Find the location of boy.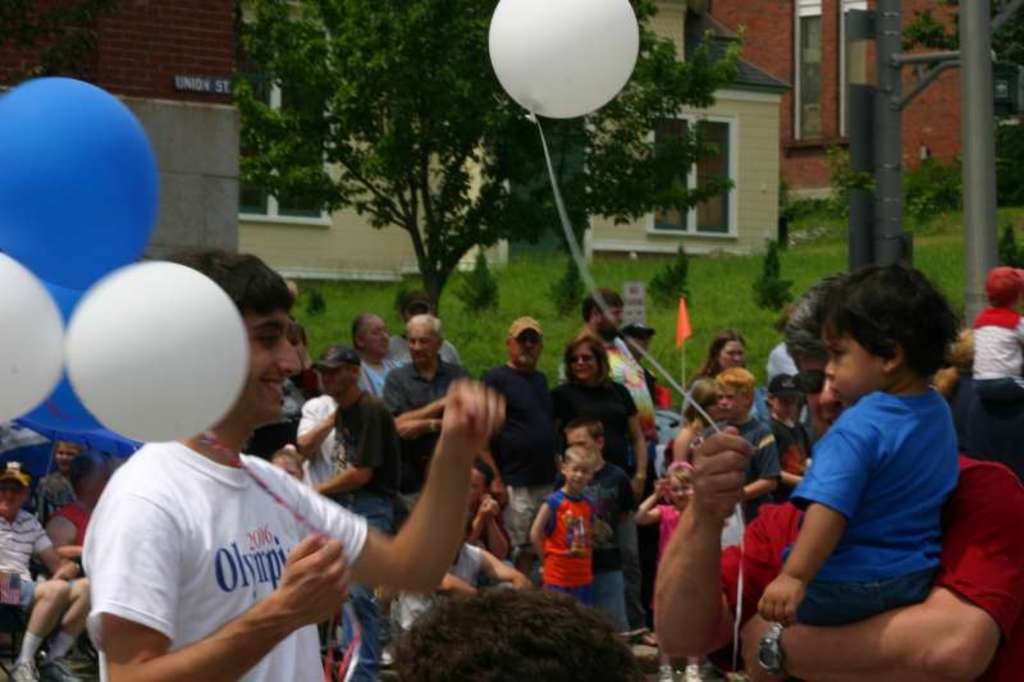
Location: 40, 440, 83, 516.
